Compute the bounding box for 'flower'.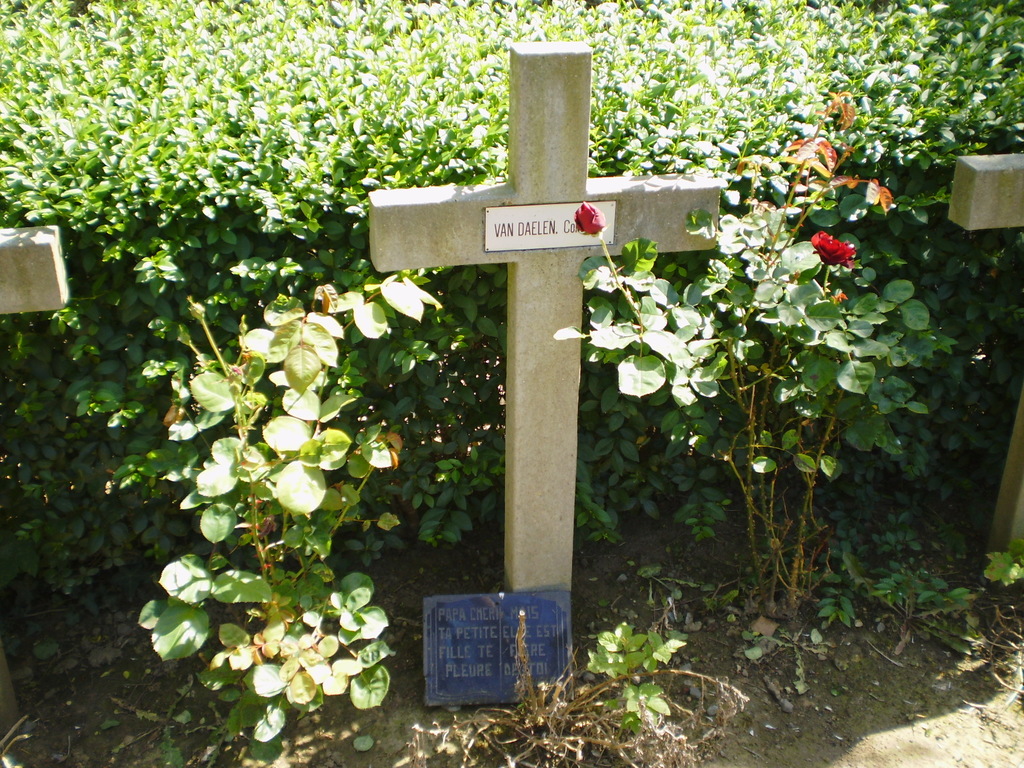
locate(570, 203, 609, 237).
